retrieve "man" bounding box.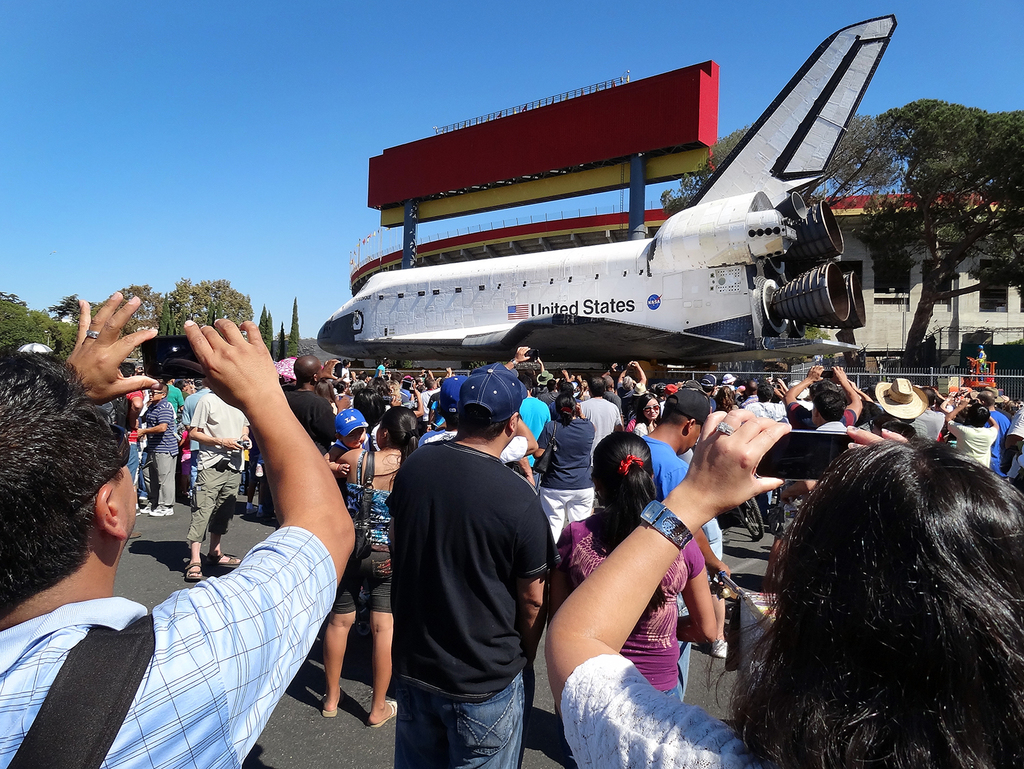
Bounding box: detection(367, 360, 565, 764).
